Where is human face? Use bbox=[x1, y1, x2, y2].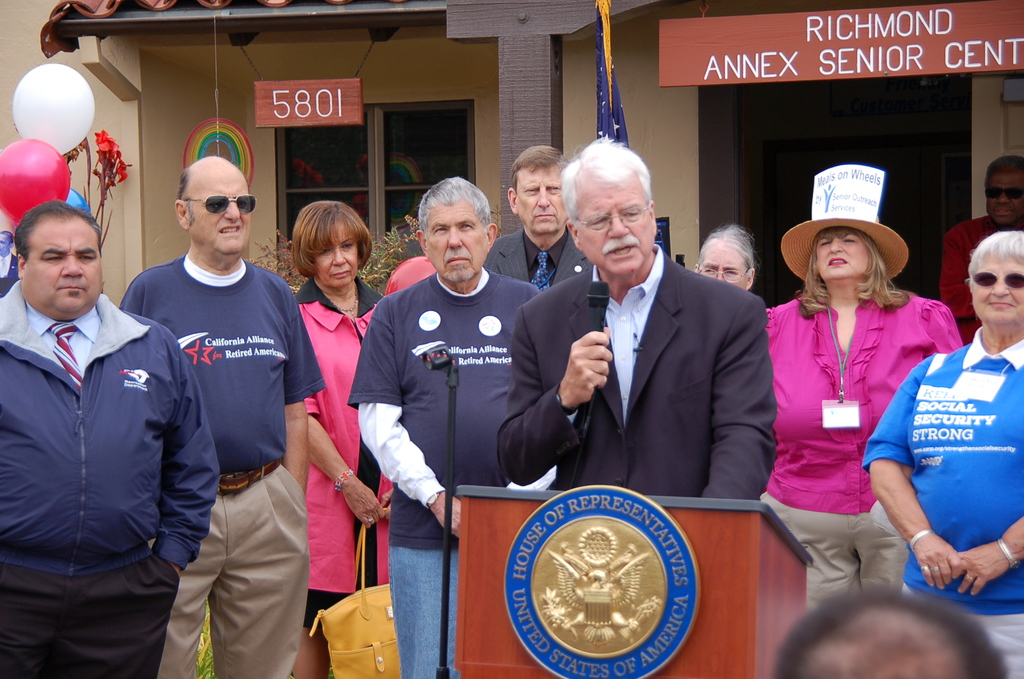
bbox=[970, 248, 1023, 325].
